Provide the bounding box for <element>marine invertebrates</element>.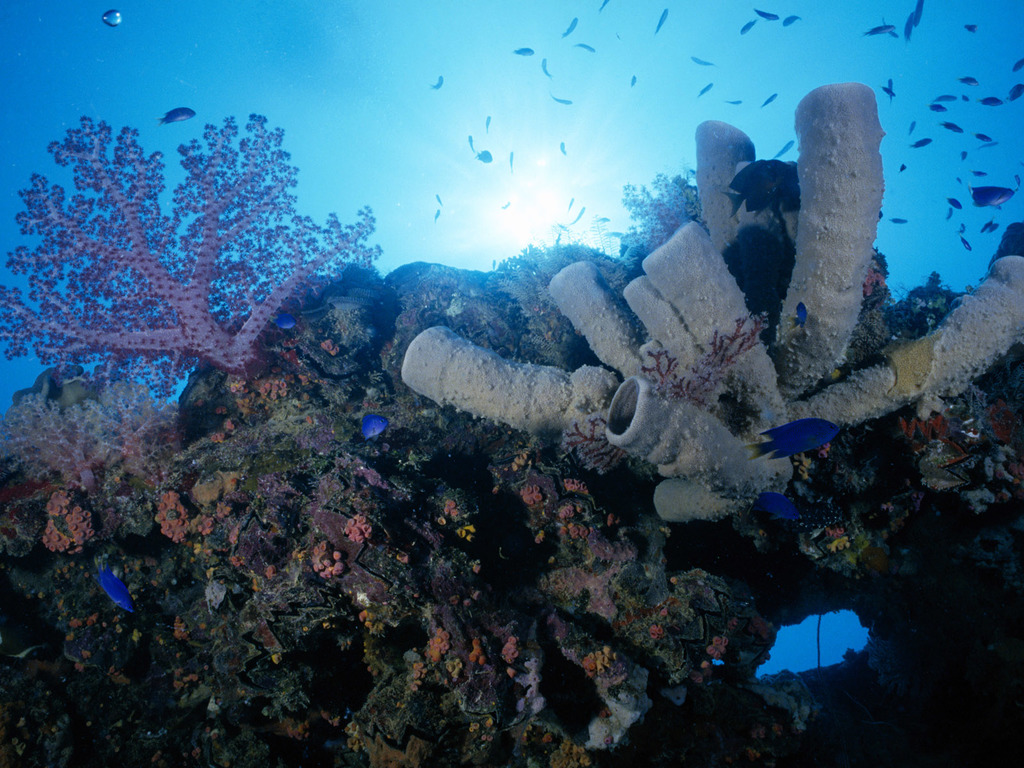
box(309, 538, 350, 579).
